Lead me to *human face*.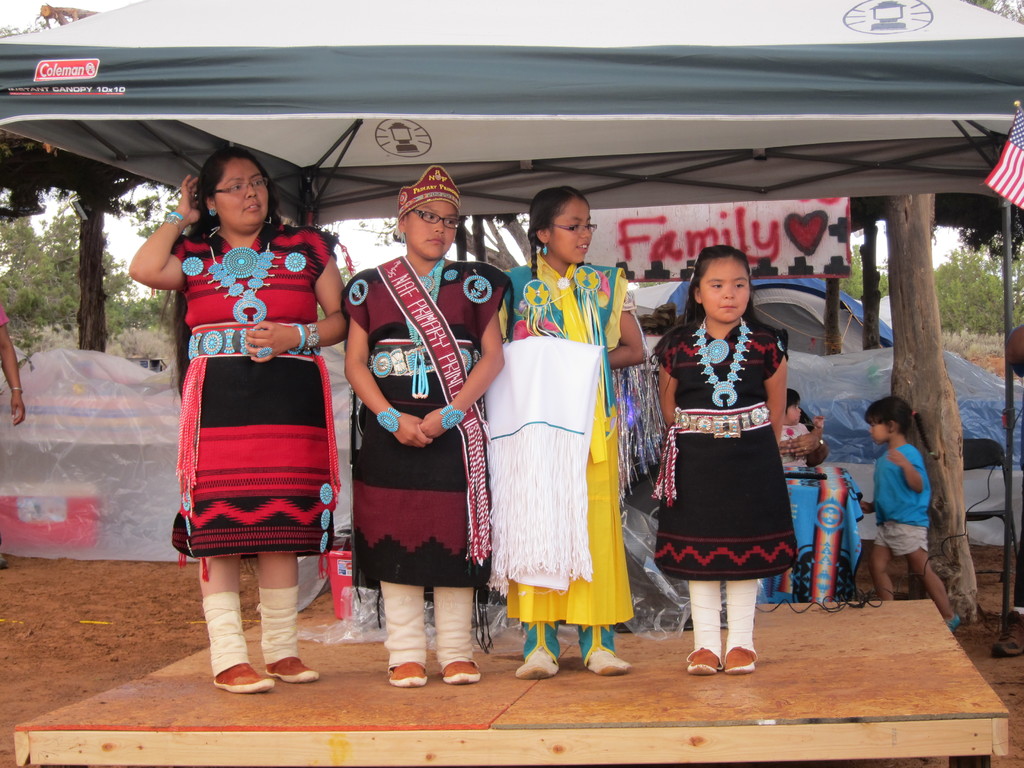
Lead to detection(208, 157, 270, 236).
